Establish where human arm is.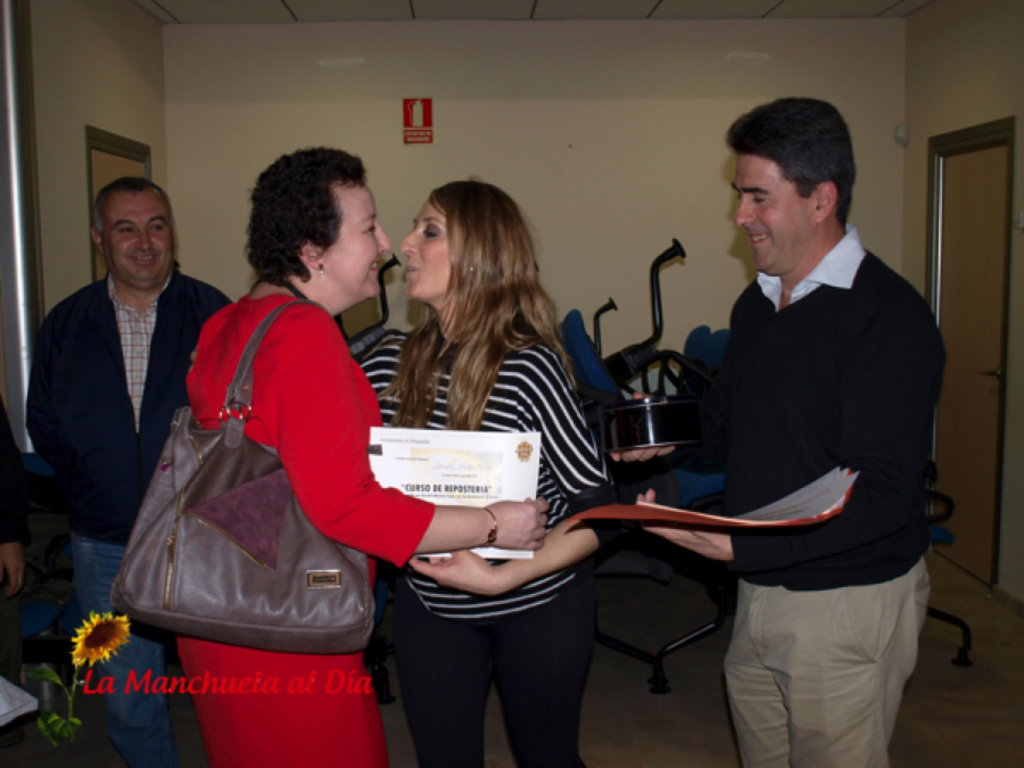
Established at [25,329,88,485].
